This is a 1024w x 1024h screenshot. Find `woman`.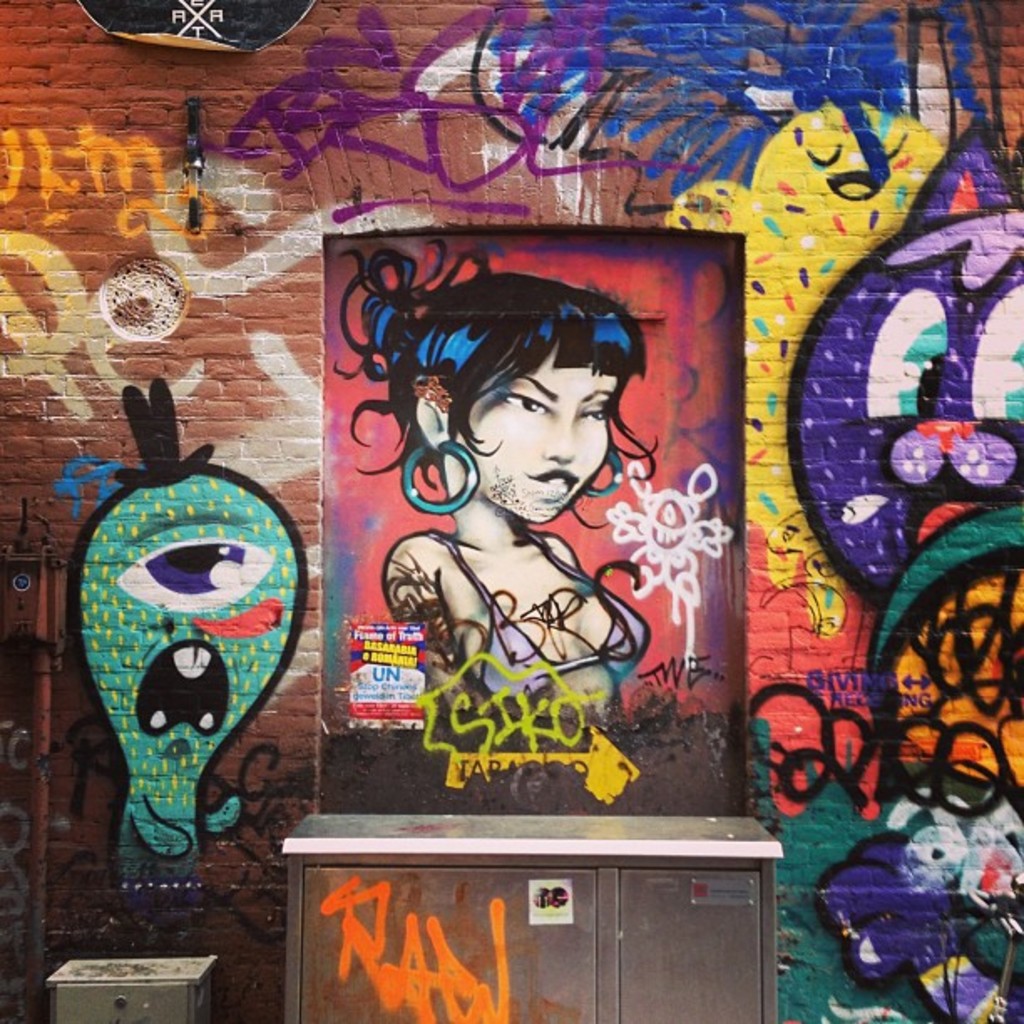
Bounding box: <region>335, 236, 651, 745</region>.
